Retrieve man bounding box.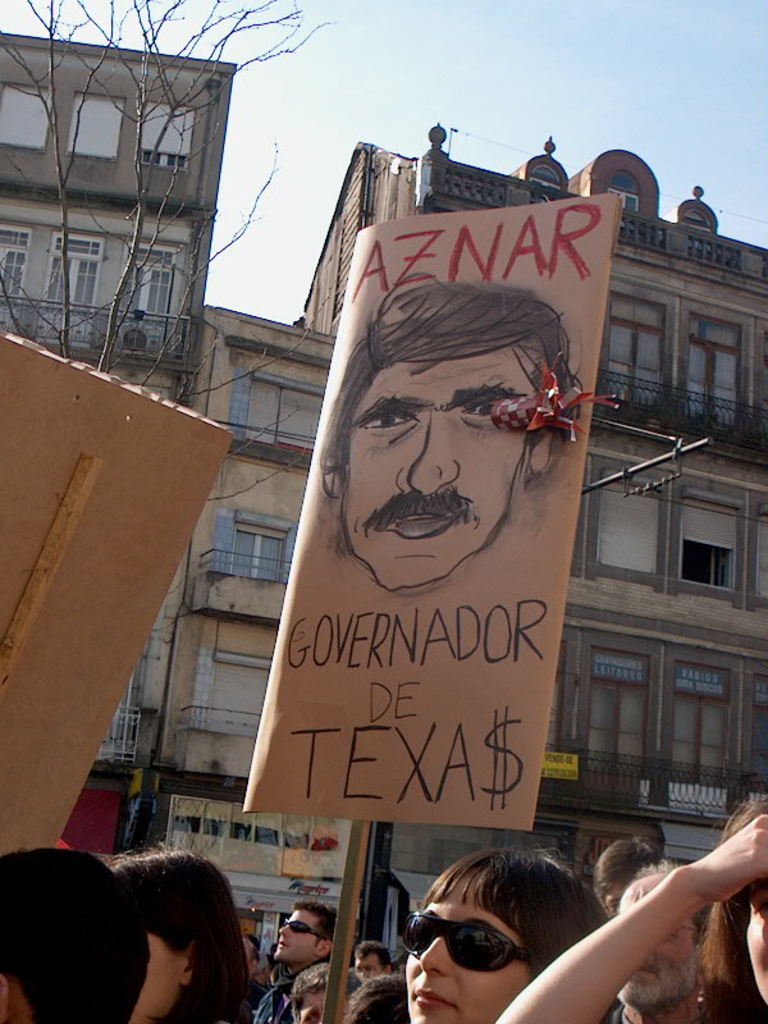
Bounding box: [308, 268, 581, 595].
